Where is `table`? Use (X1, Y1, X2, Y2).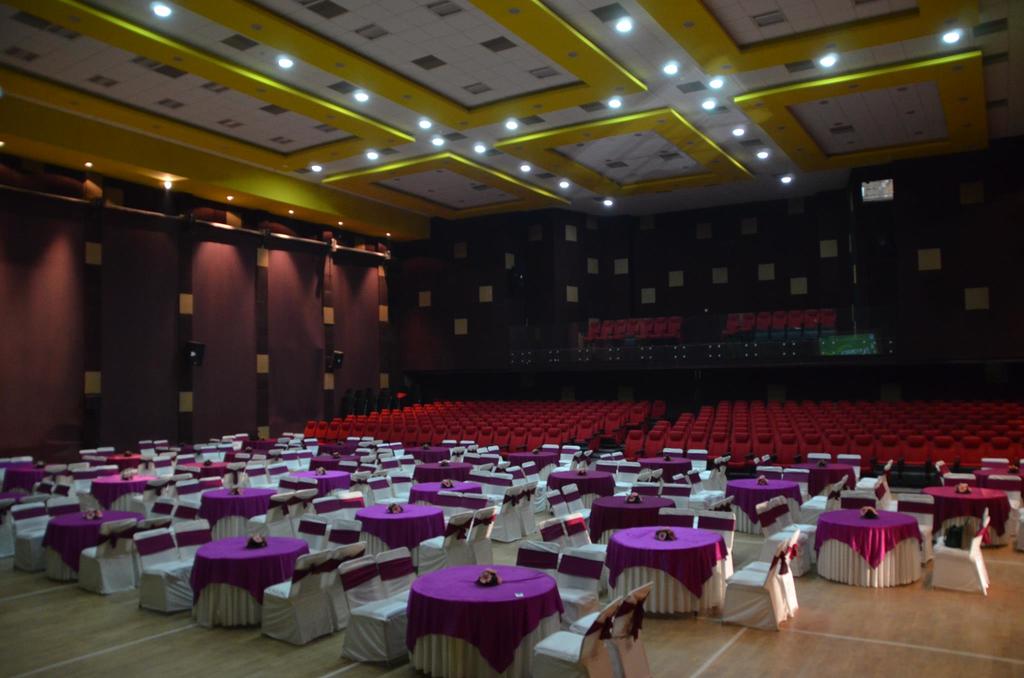
(40, 512, 137, 582).
